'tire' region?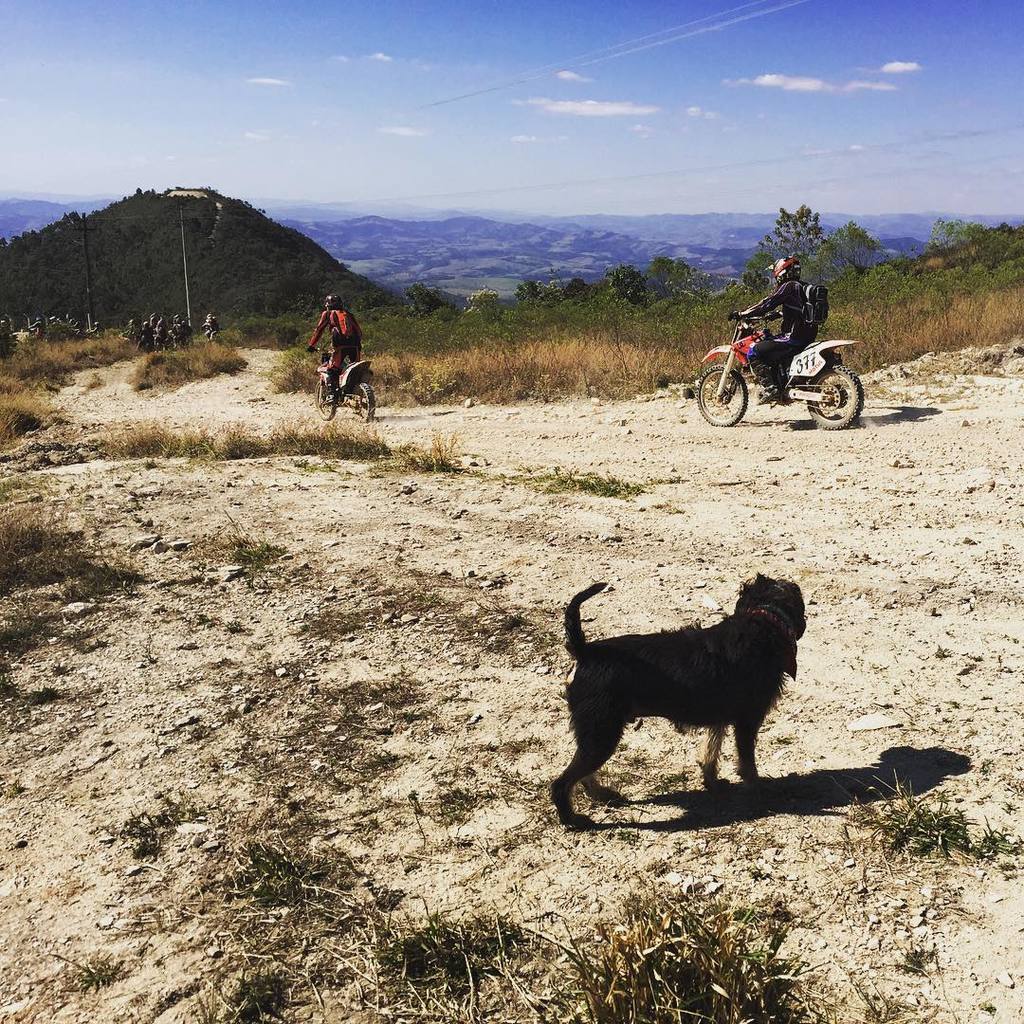
pyautogui.locateOnScreen(346, 379, 375, 416)
